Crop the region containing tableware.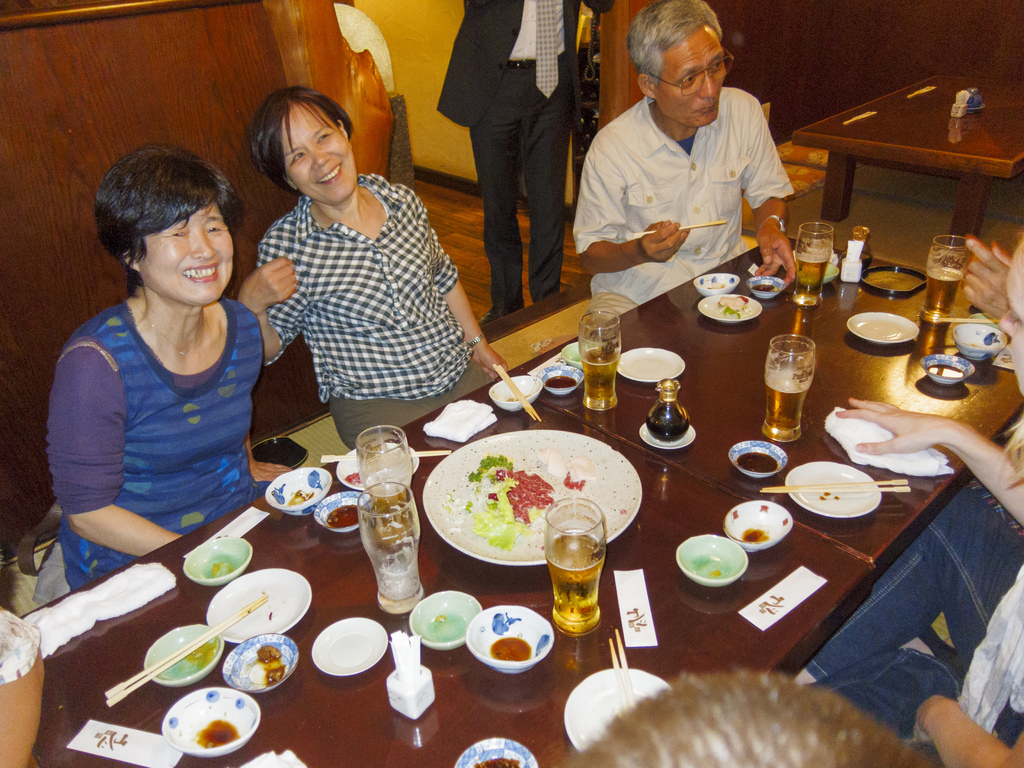
Crop region: <box>143,621,228,685</box>.
